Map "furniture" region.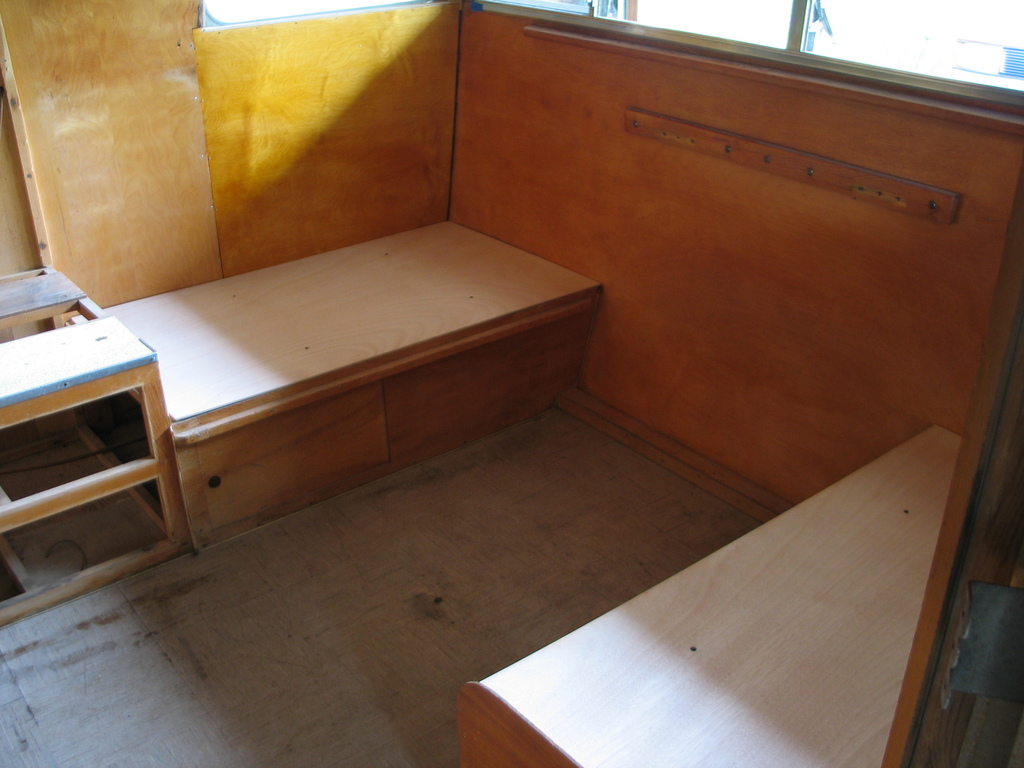
Mapped to <bbox>0, 266, 196, 630</bbox>.
